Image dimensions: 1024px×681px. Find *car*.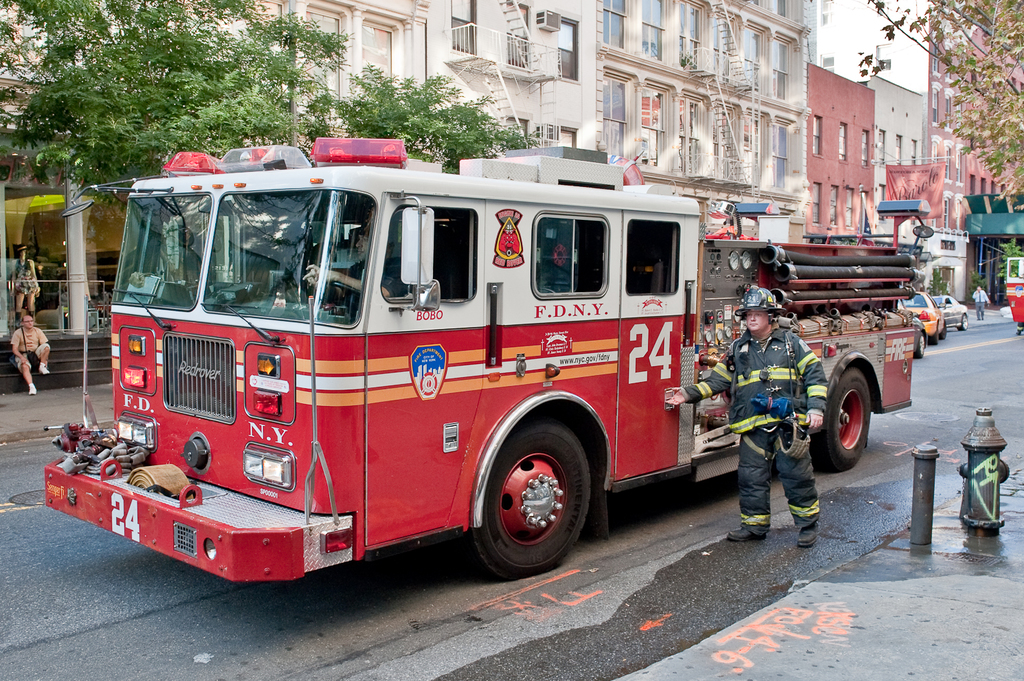
box(932, 293, 970, 331).
